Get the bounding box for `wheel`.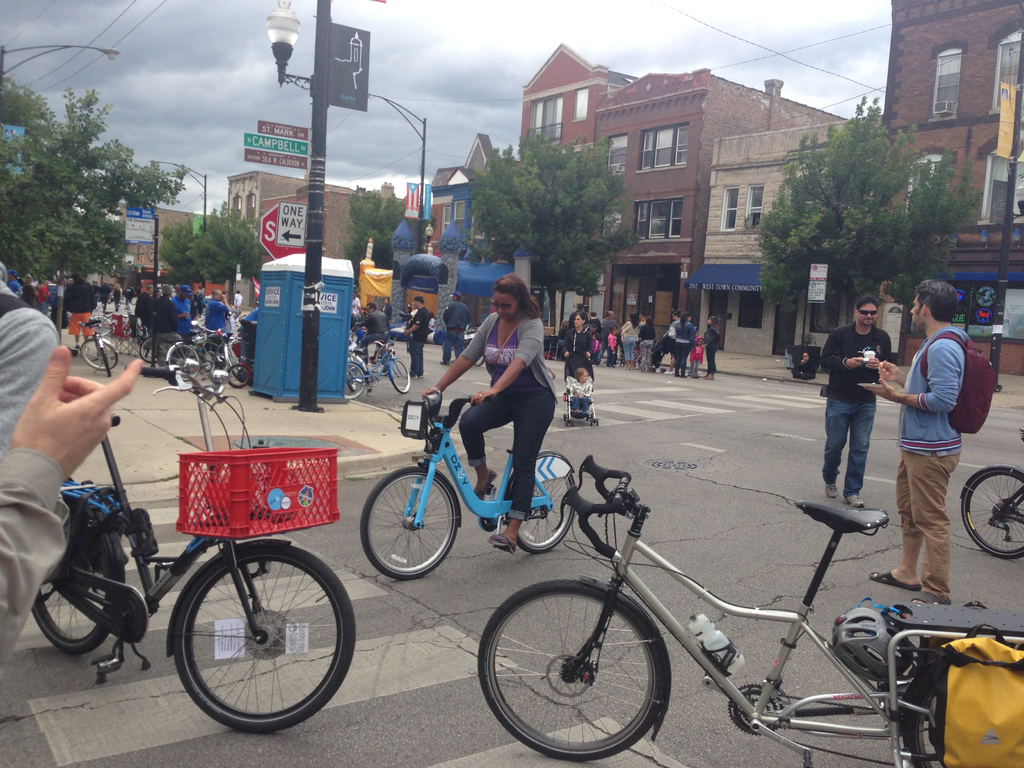
<bbox>31, 485, 125, 656</bbox>.
